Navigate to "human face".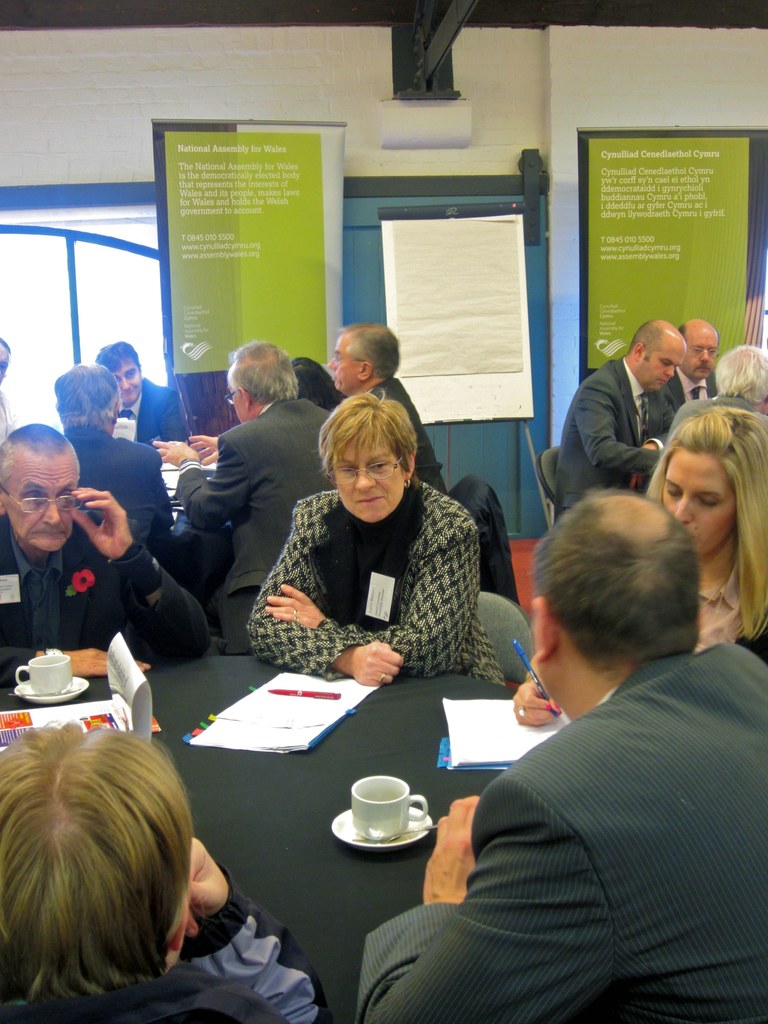
Navigation target: select_region(662, 445, 737, 555).
